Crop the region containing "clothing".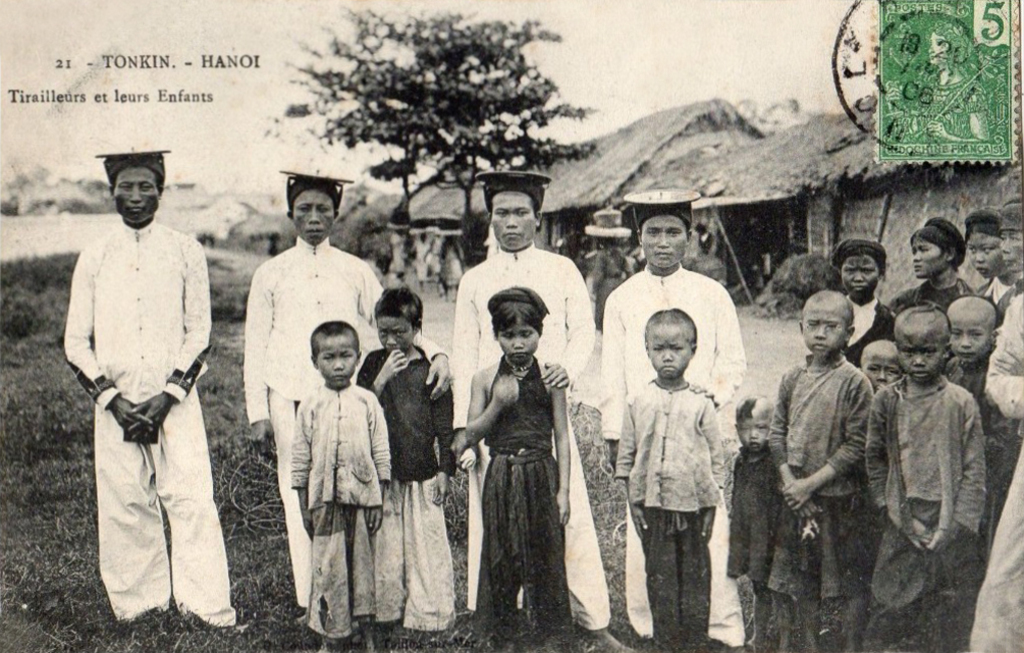
Crop region: x1=612, y1=374, x2=719, y2=652.
